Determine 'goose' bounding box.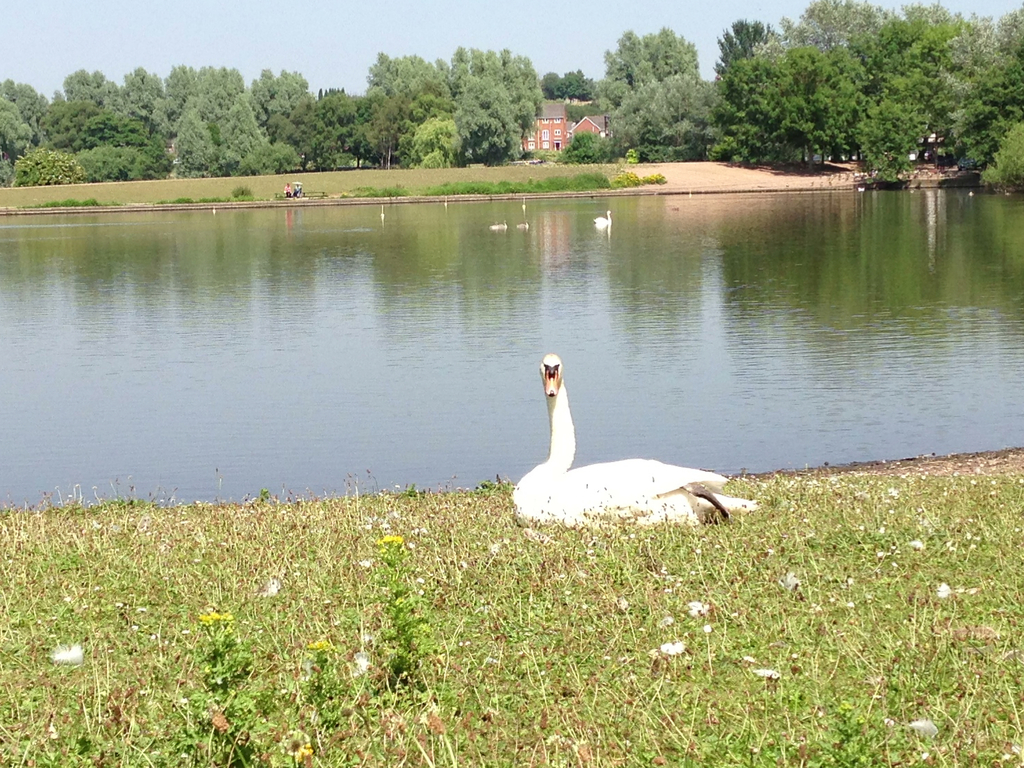
Determined: select_region(512, 355, 751, 528).
